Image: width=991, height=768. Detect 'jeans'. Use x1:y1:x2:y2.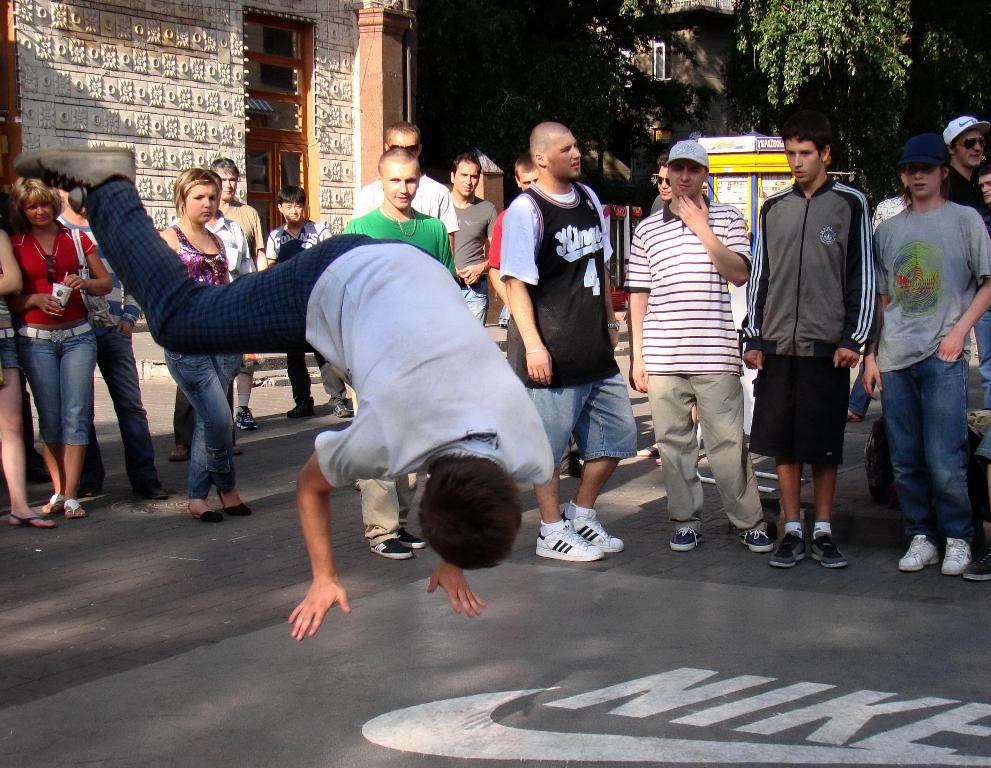
515:374:649:466.
